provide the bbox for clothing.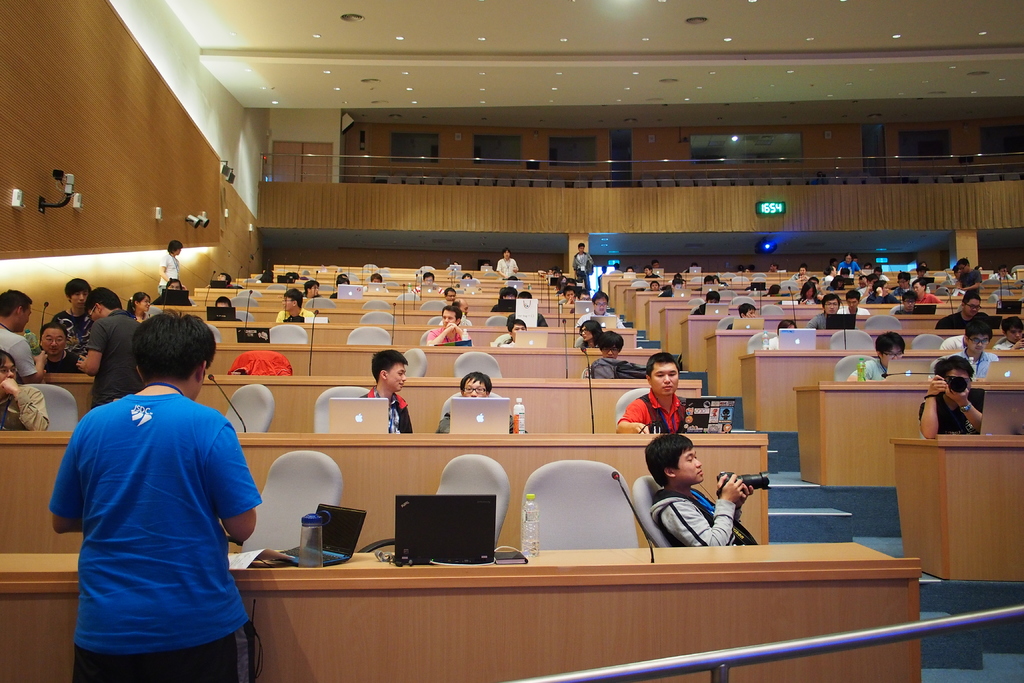
(51,309,96,356).
